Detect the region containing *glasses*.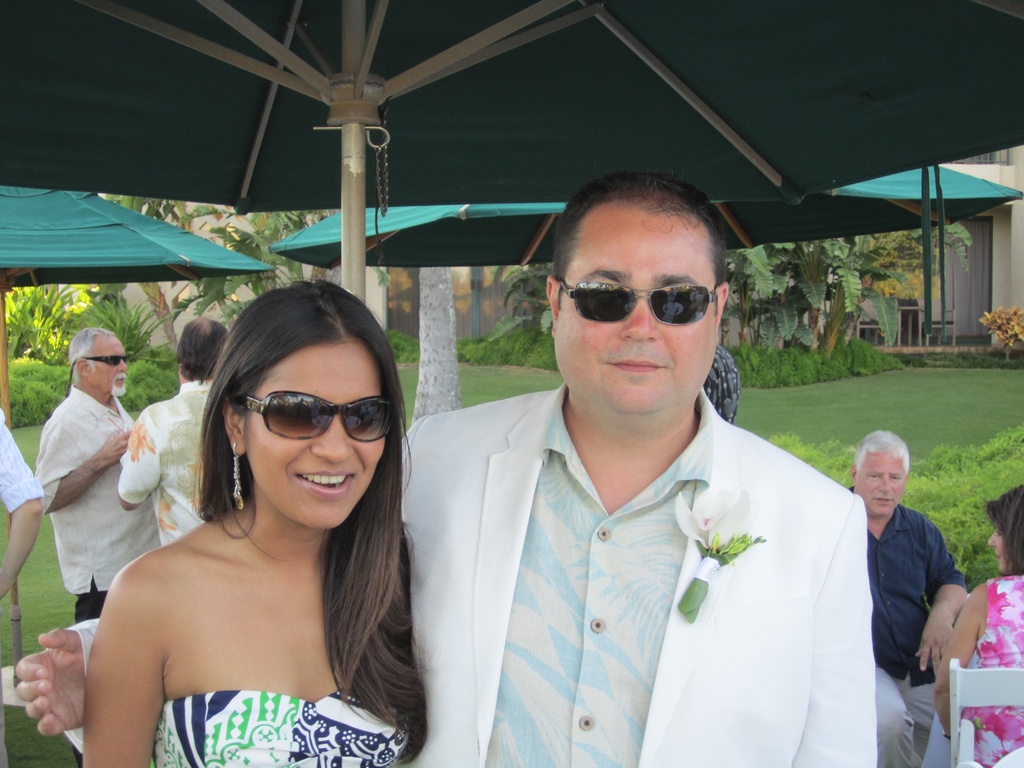
82/356/131/367.
